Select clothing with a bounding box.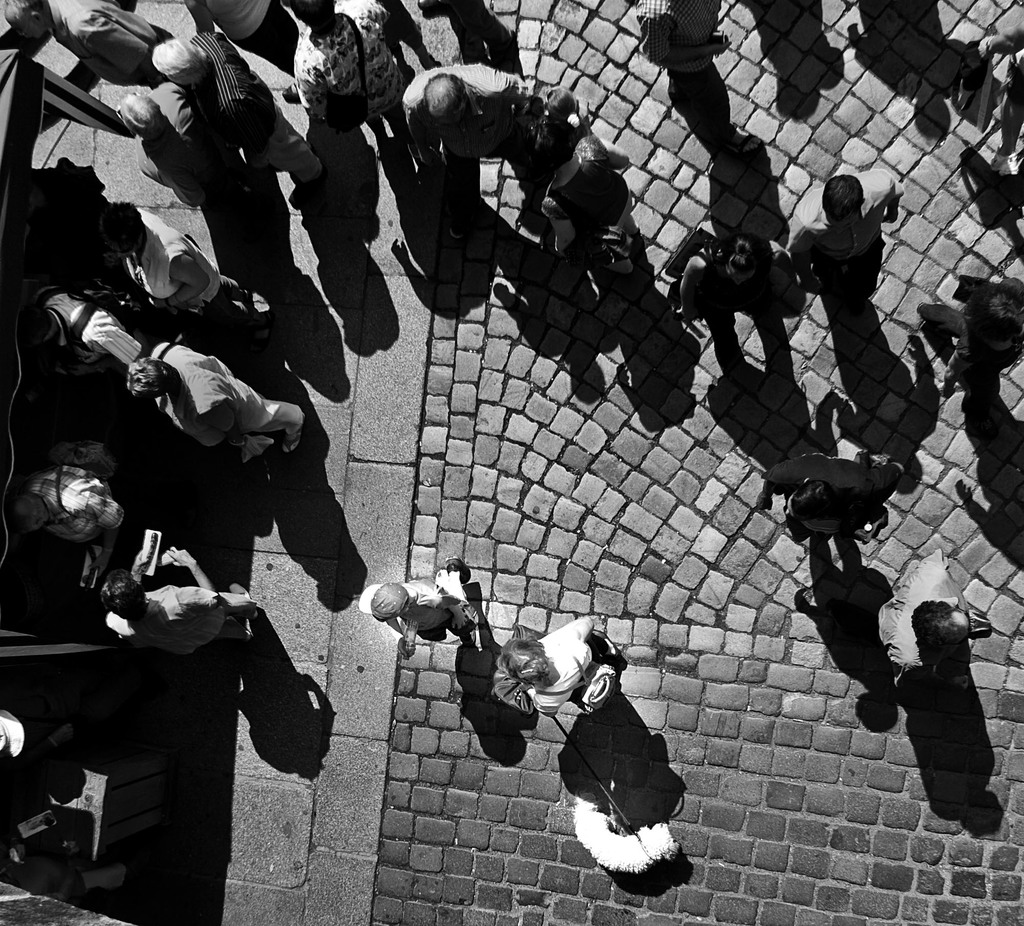
801, 203, 876, 290.
